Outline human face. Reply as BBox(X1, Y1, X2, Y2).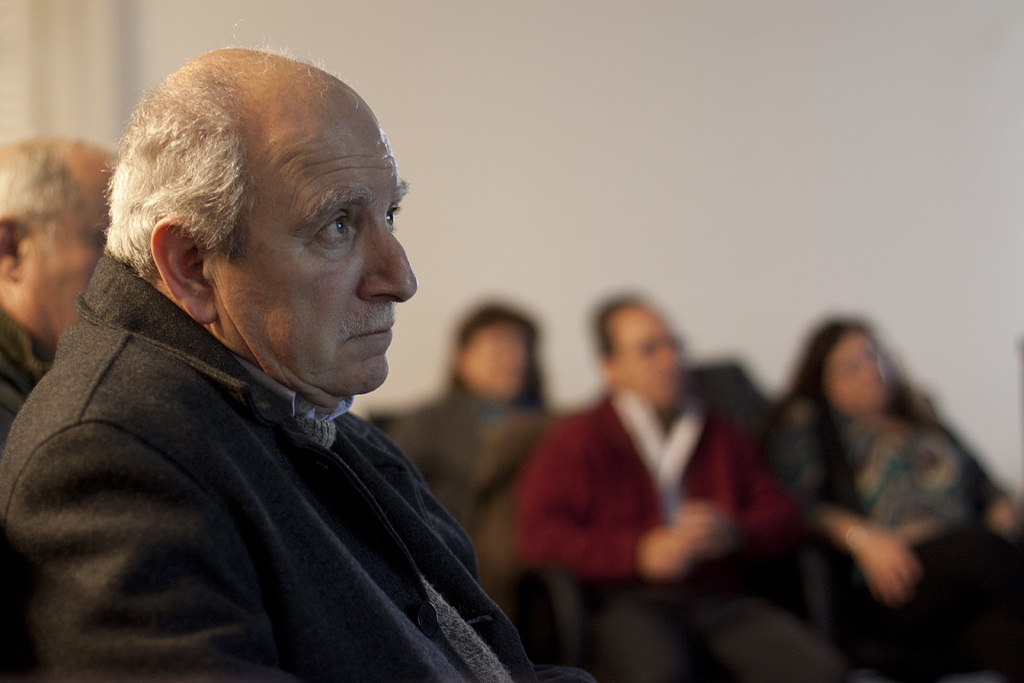
BBox(614, 310, 678, 406).
